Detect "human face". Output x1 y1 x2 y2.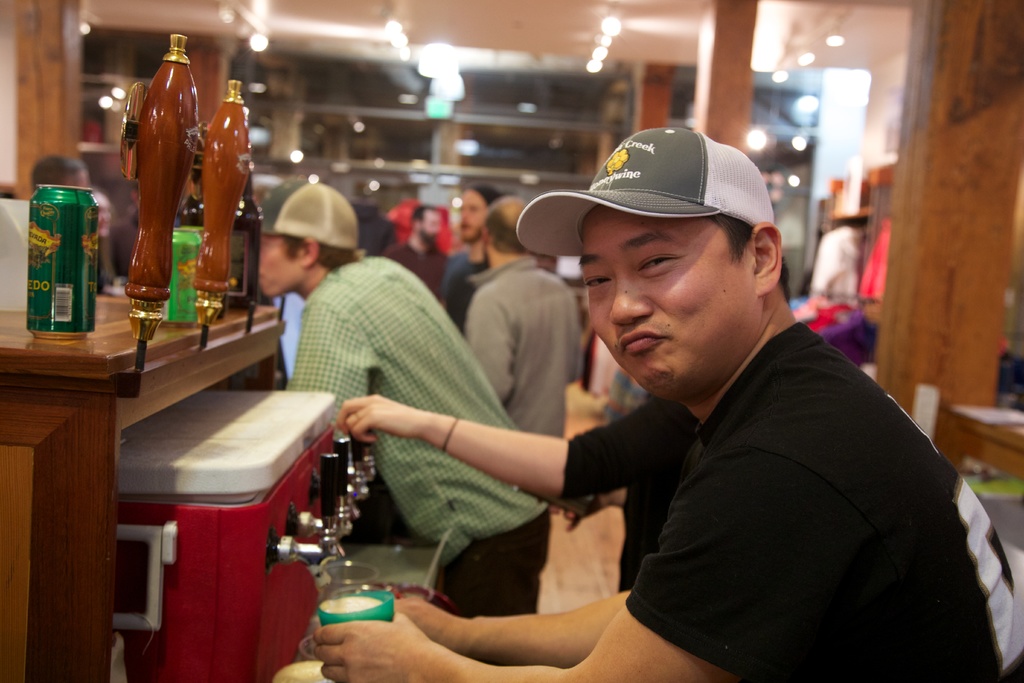
424 210 440 243.
